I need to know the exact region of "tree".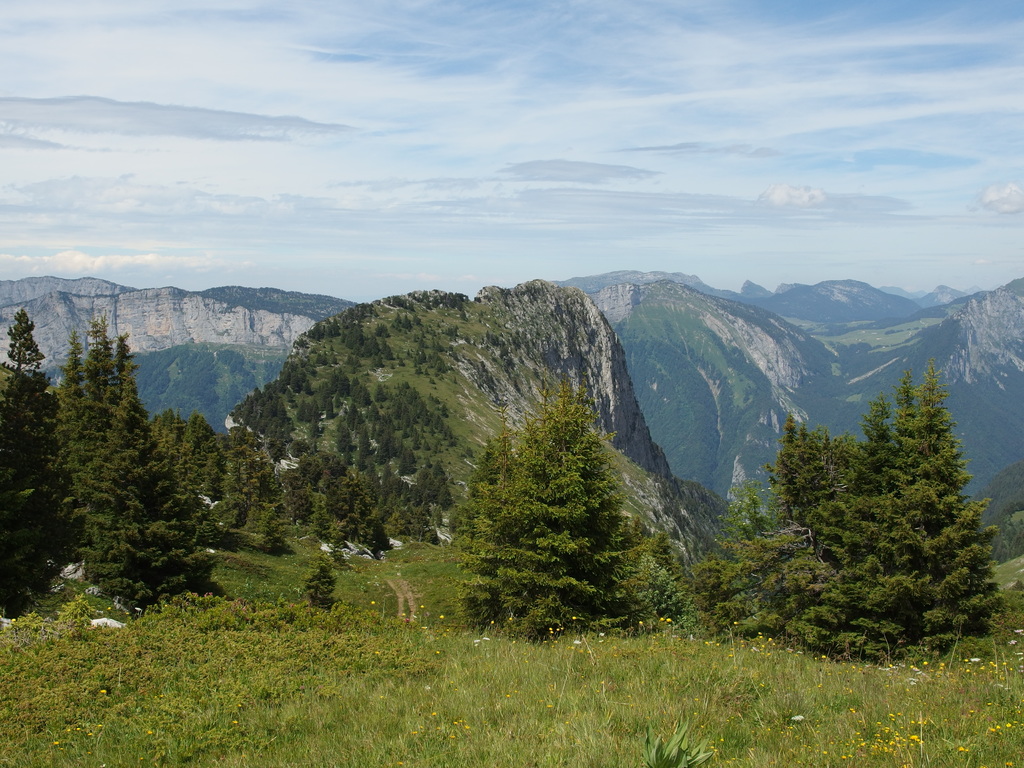
Region: pyautogui.locateOnScreen(54, 301, 222, 620).
